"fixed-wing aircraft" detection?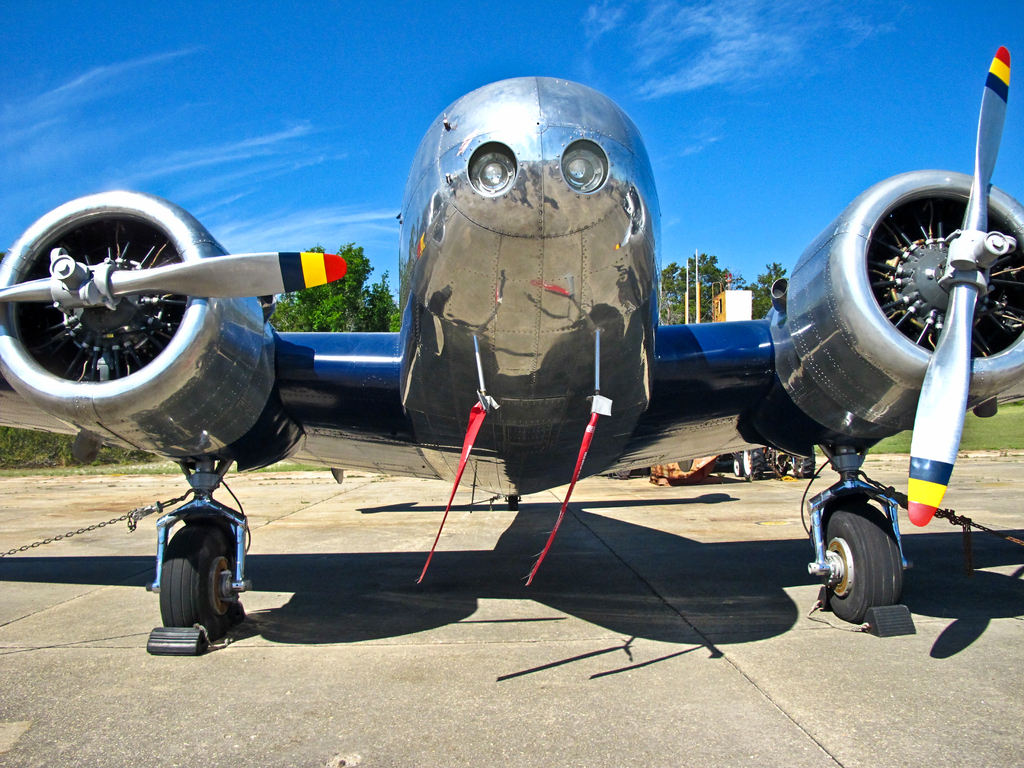
left=0, top=44, right=1023, bottom=623
